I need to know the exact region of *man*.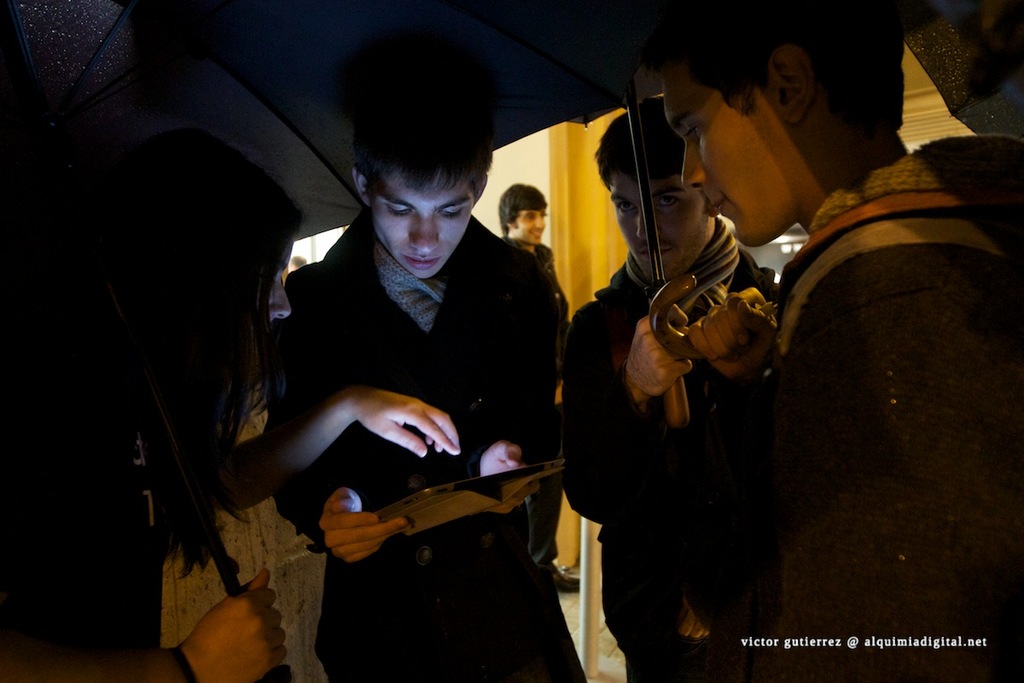
Region: [x1=491, y1=187, x2=599, y2=594].
